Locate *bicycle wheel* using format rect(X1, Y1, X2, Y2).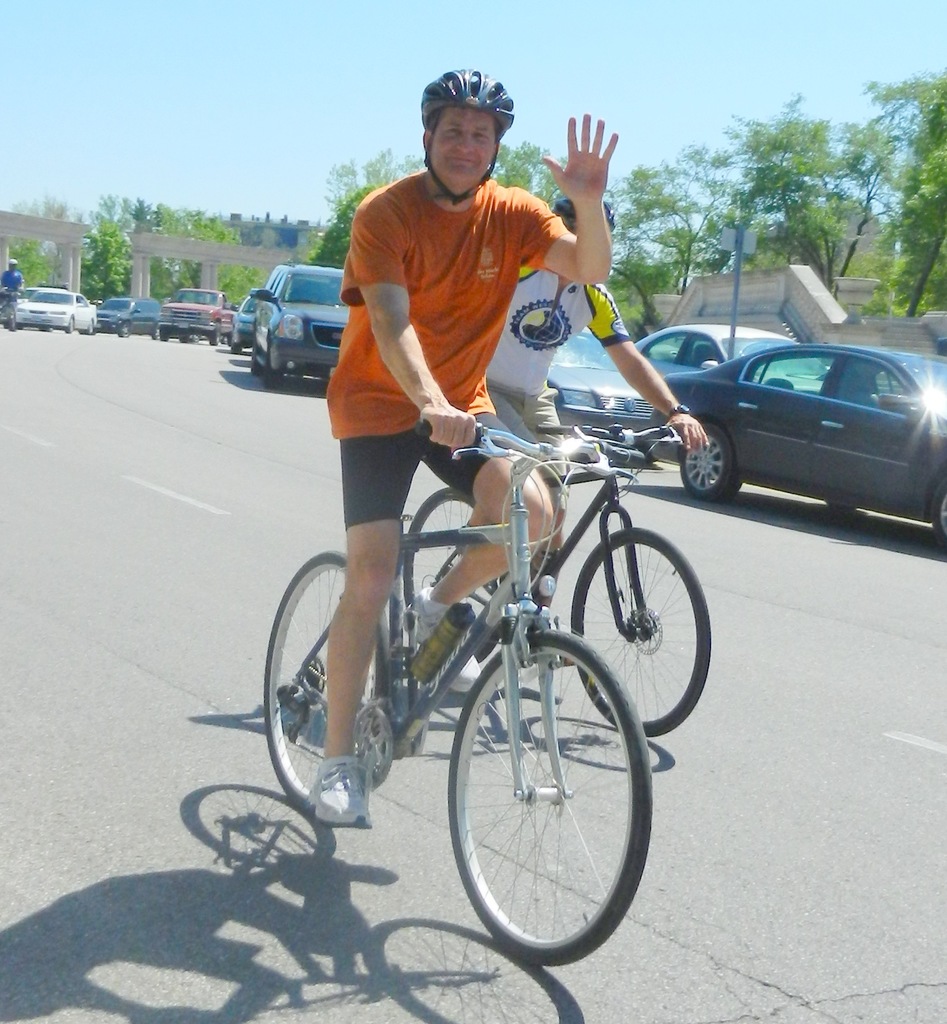
rect(433, 590, 632, 993).
